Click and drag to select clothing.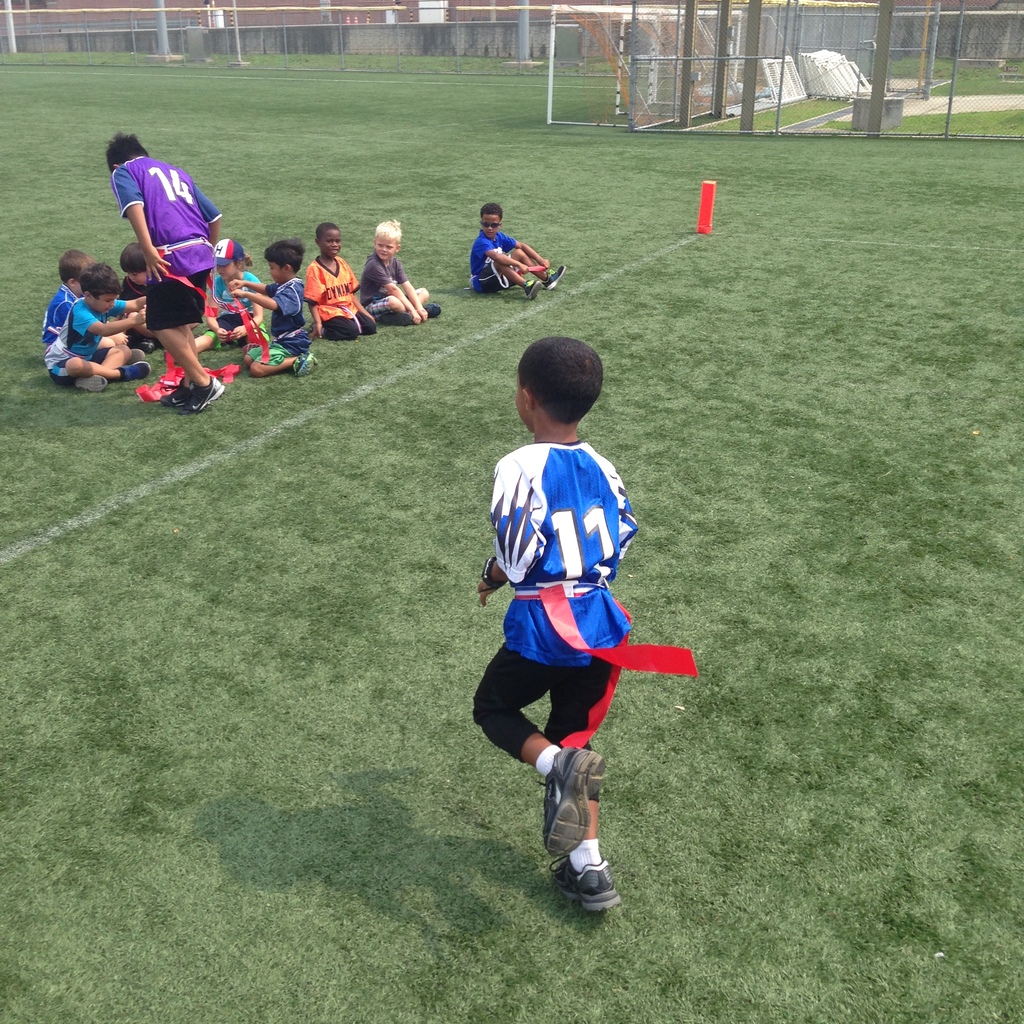
Selection: (x1=250, y1=276, x2=311, y2=367).
